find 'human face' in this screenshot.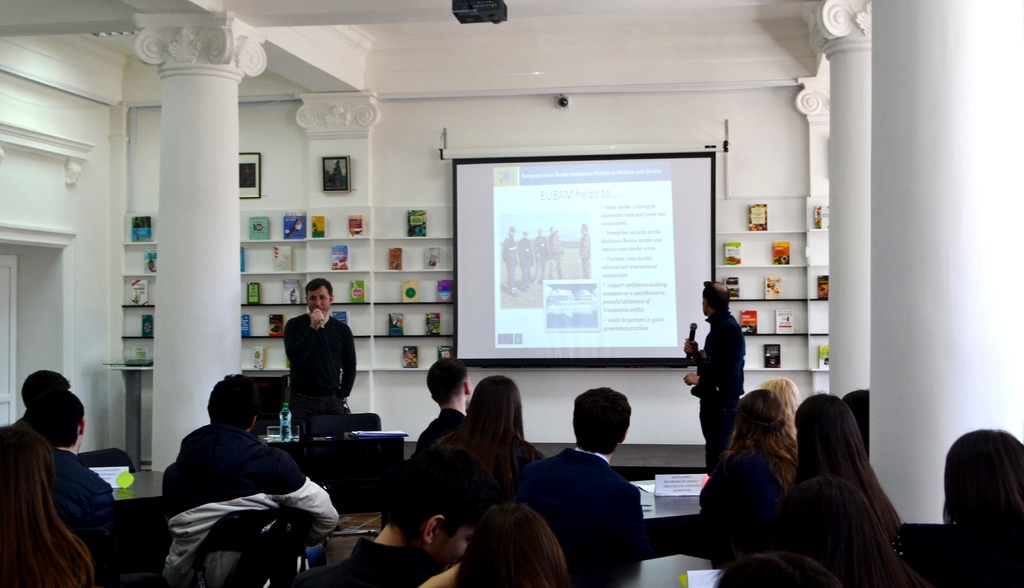
The bounding box for 'human face' is 445,525,471,563.
